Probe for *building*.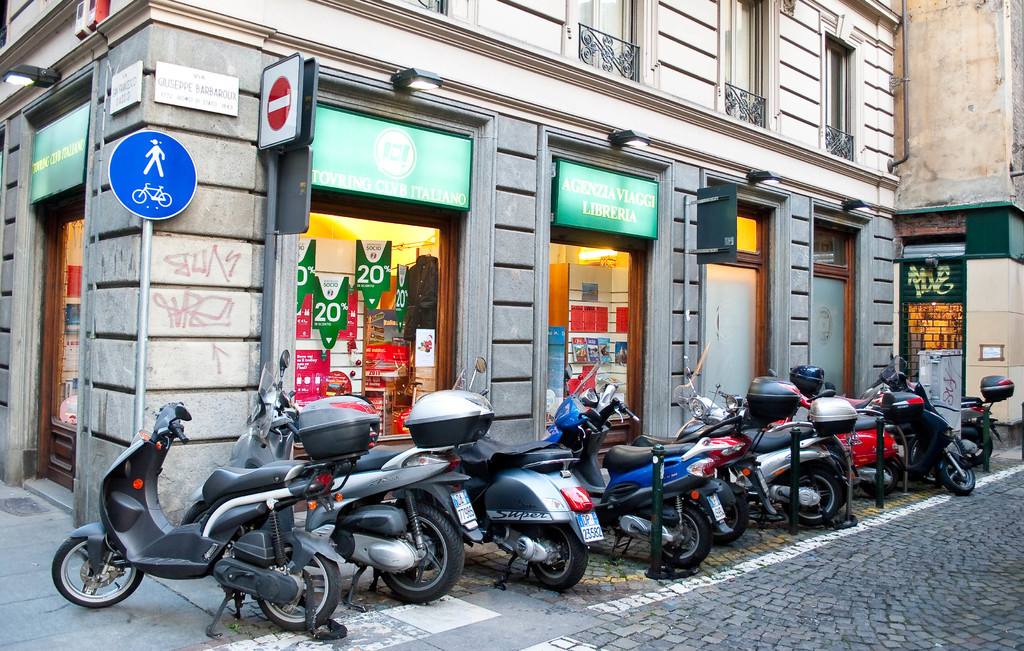
Probe result: [893, 0, 1023, 425].
